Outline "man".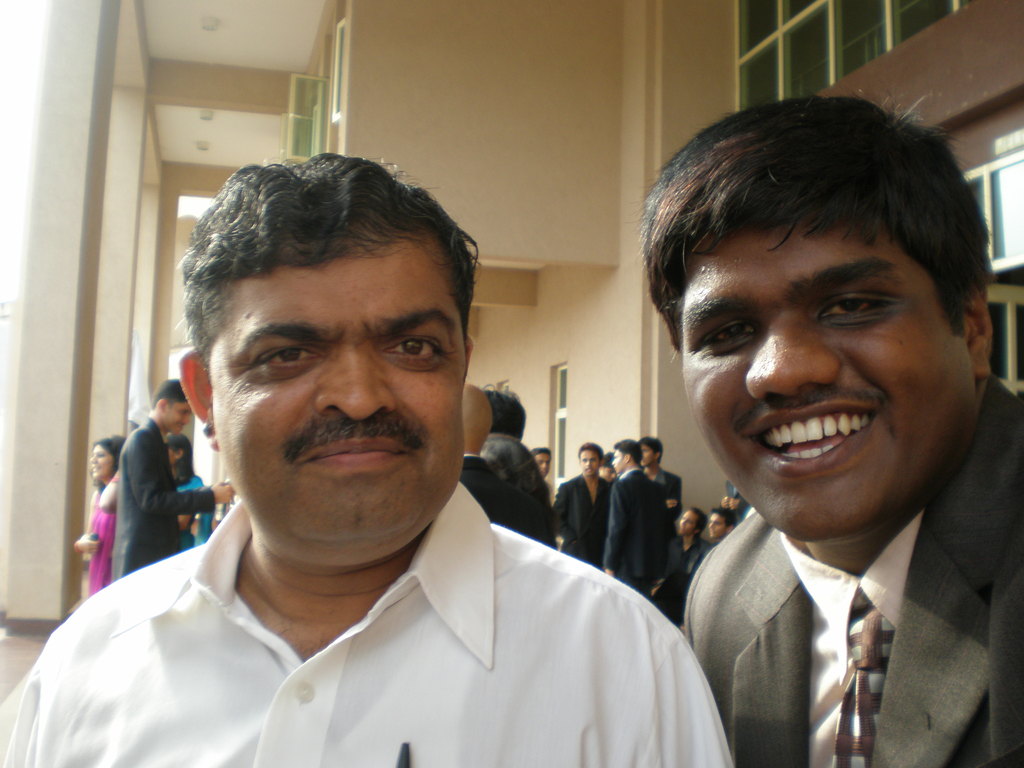
Outline: rect(600, 436, 671, 595).
